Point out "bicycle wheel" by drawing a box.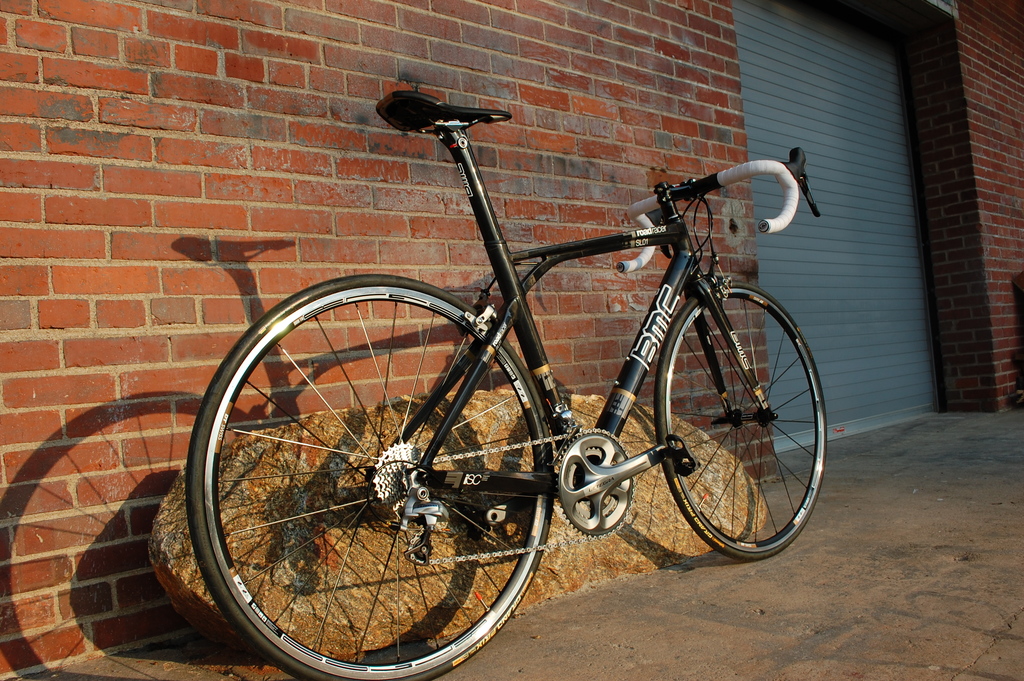
653/277/829/564.
